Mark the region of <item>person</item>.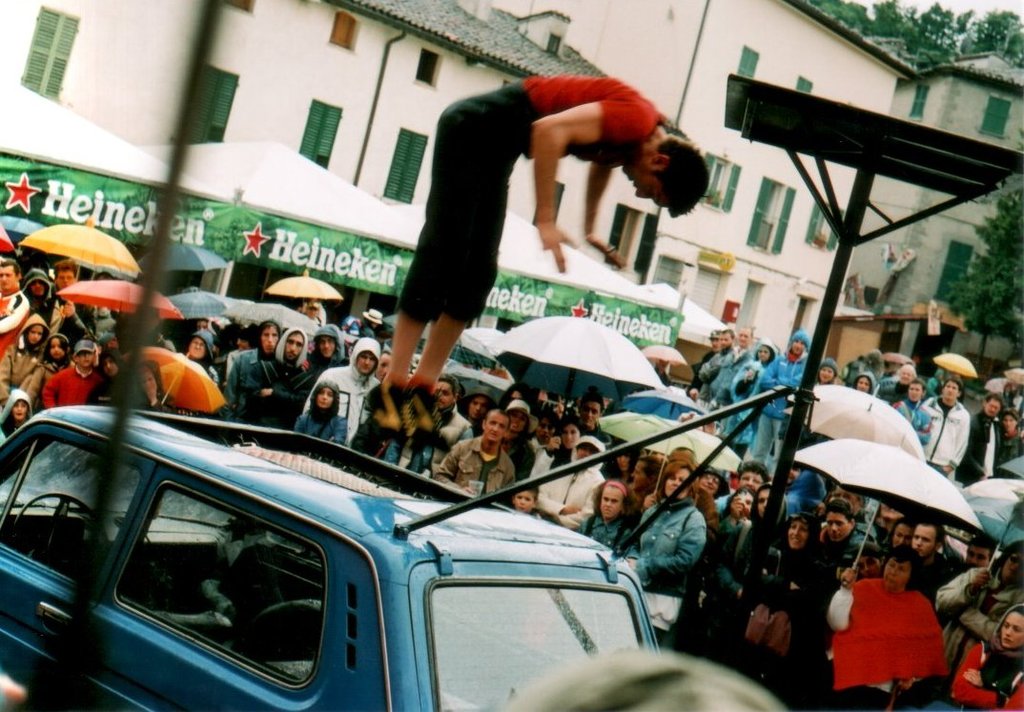
Region: detection(365, 75, 711, 450).
